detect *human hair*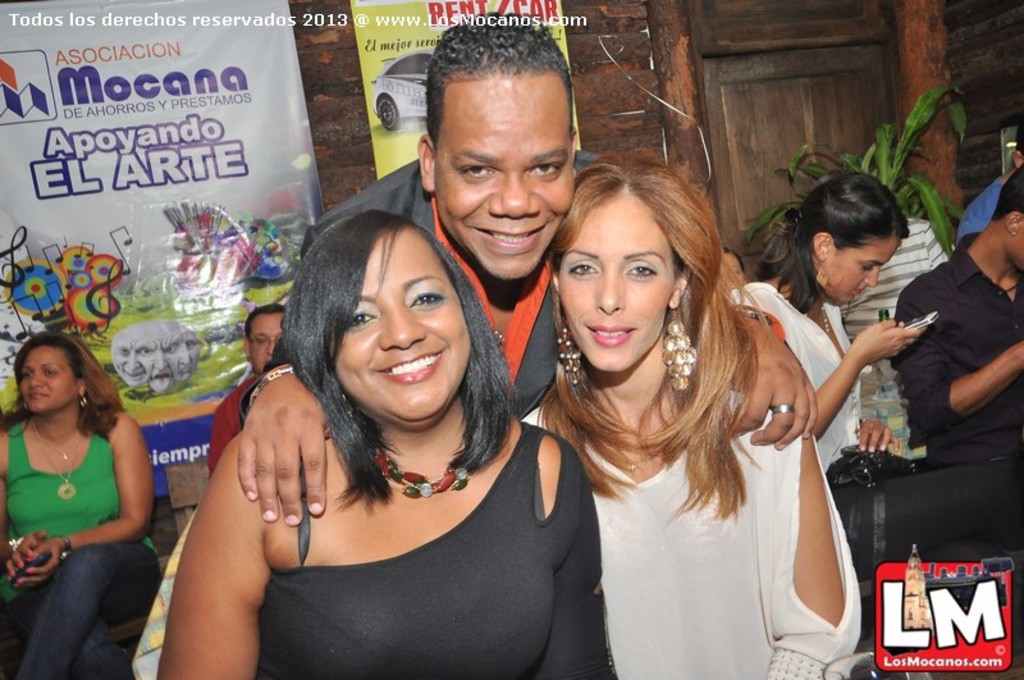
select_region(282, 209, 521, 515)
